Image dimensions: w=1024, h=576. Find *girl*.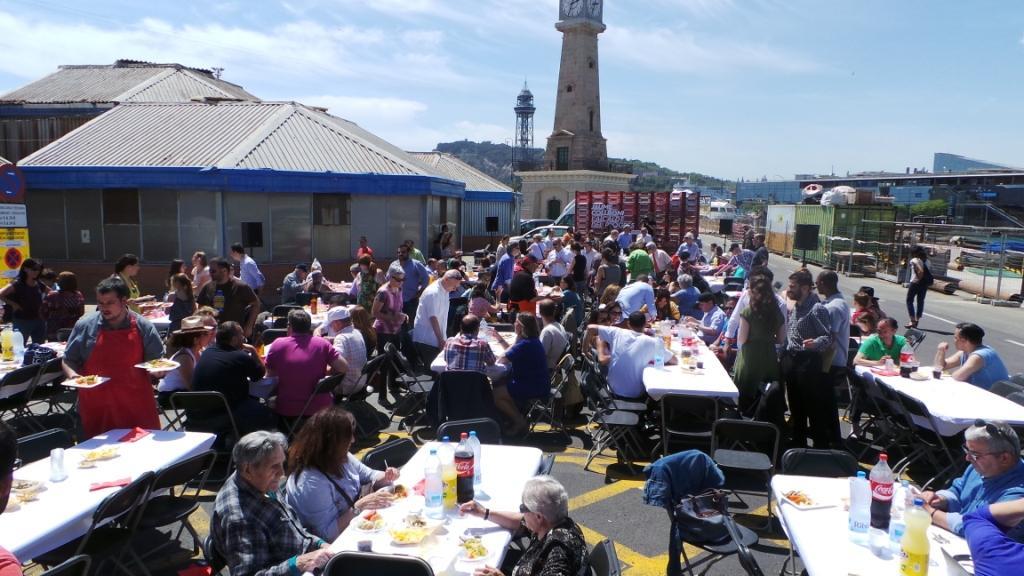
<region>732, 277, 788, 410</region>.
